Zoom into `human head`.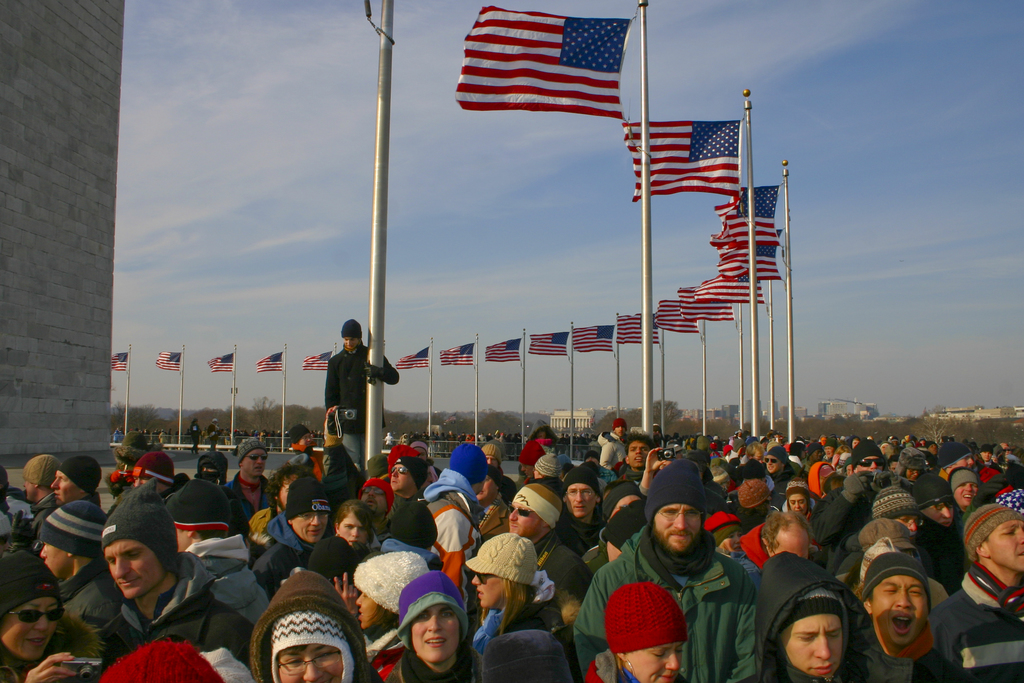
Zoom target: (left=517, top=440, right=544, bottom=477).
